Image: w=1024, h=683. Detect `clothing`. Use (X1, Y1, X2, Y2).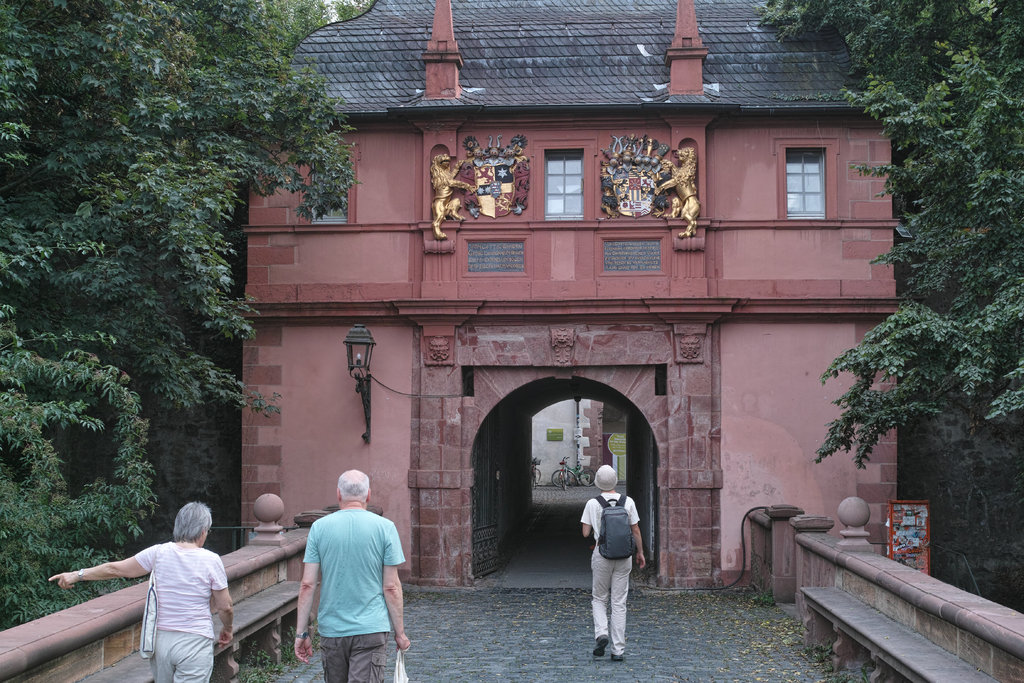
(305, 507, 408, 682).
